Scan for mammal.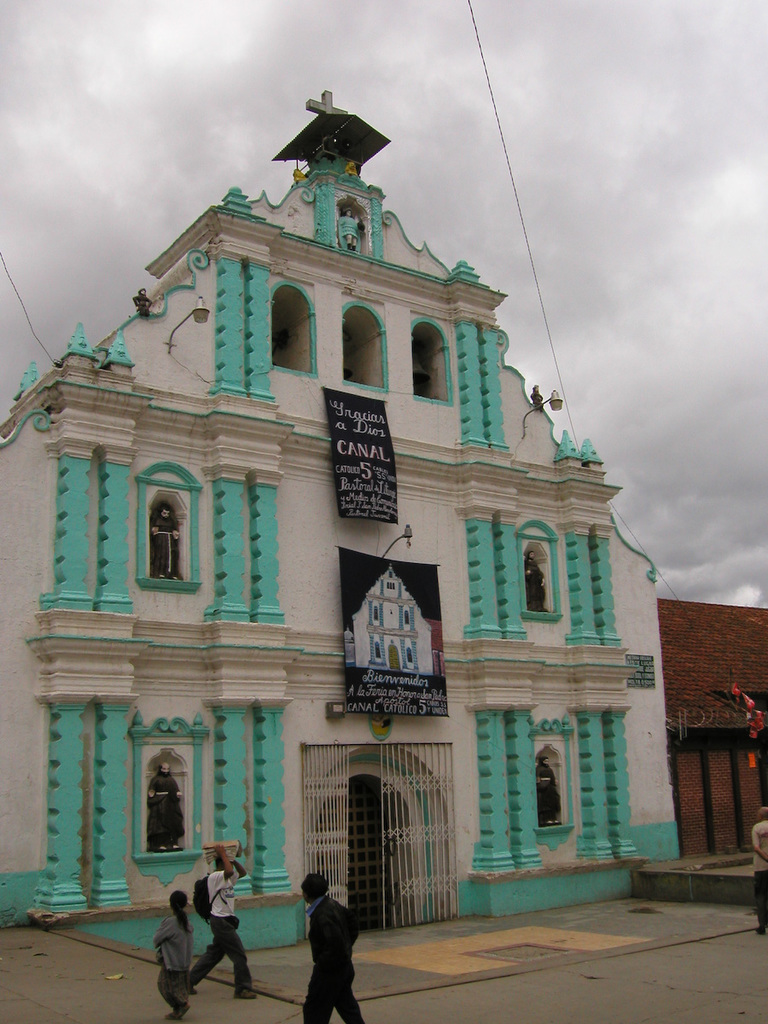
Scan result: (left=751, top=803, right=767, bottom=932).
